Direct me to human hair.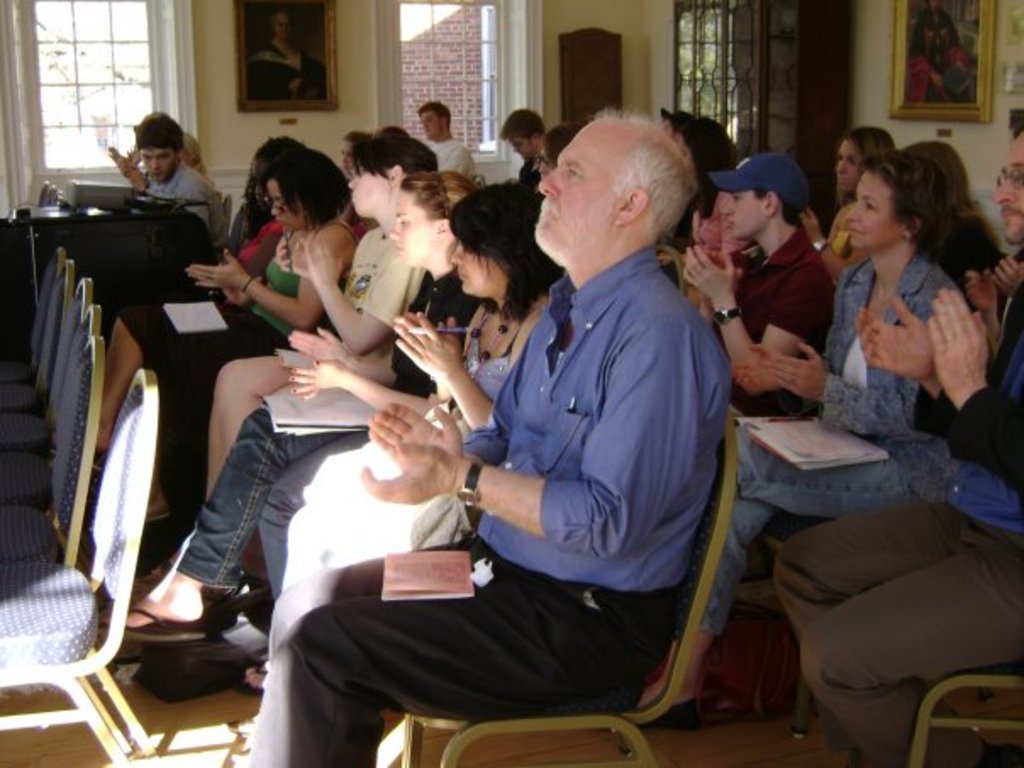
Direction: x1=839, y1=125, x2=897, y2=205.
